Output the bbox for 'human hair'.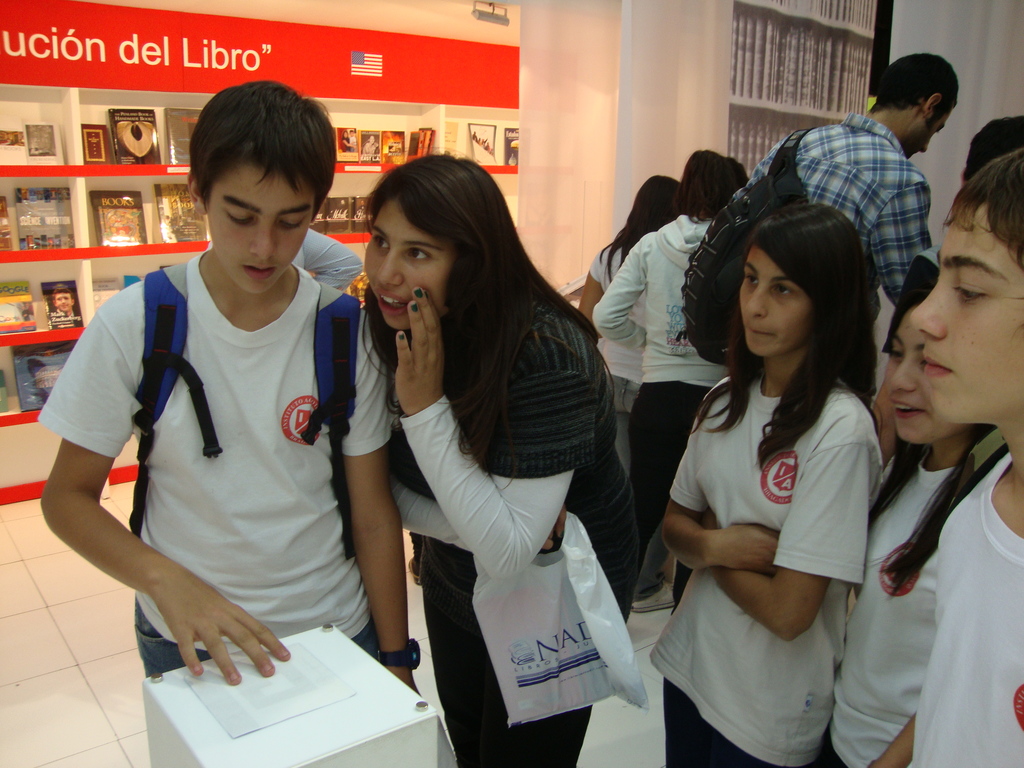
bbox=[359, 152, 620, 493].
